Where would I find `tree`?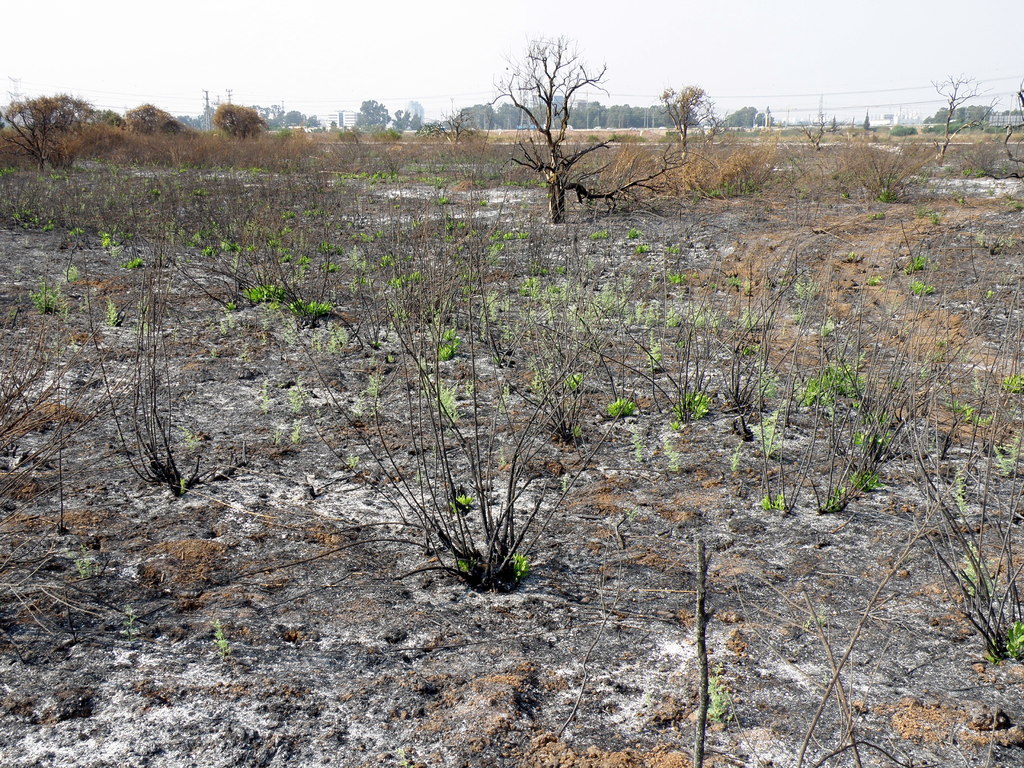
At [left=0, top=91, right=124, bottom=192].
